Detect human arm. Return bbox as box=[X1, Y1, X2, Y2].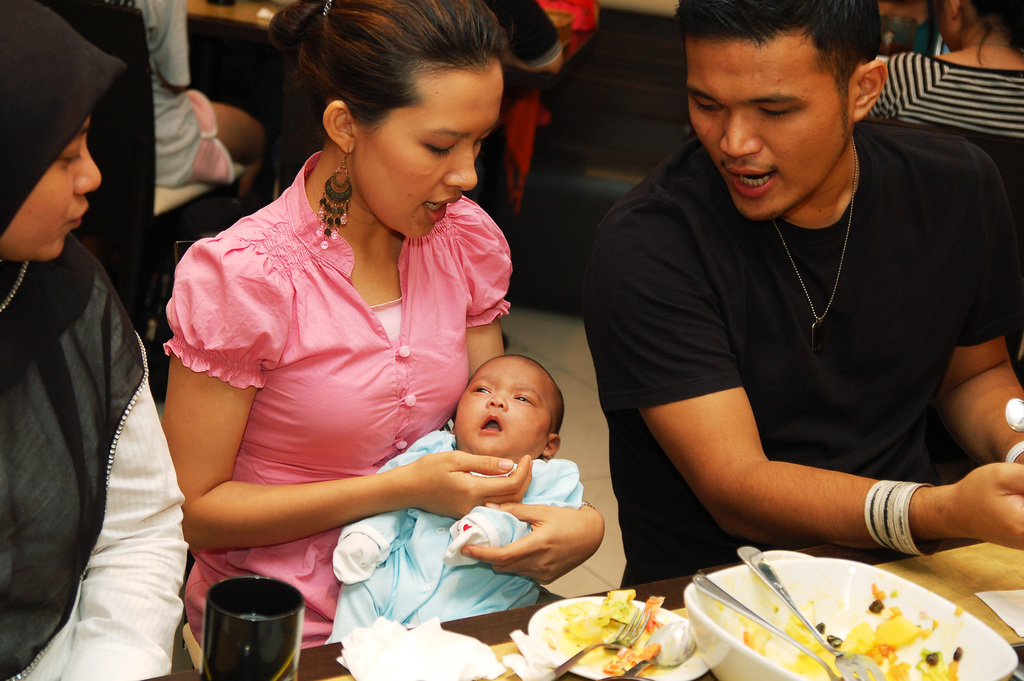
box=[941, 129, 1023, 480].
